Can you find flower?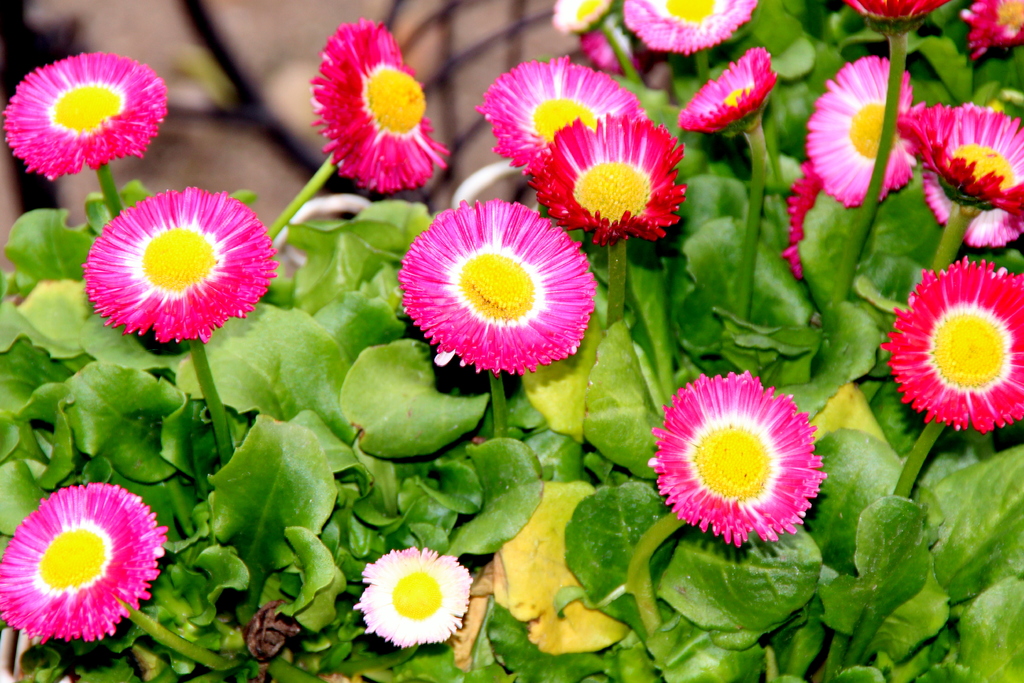
Yes, bounding box: [354,545,476,652].
